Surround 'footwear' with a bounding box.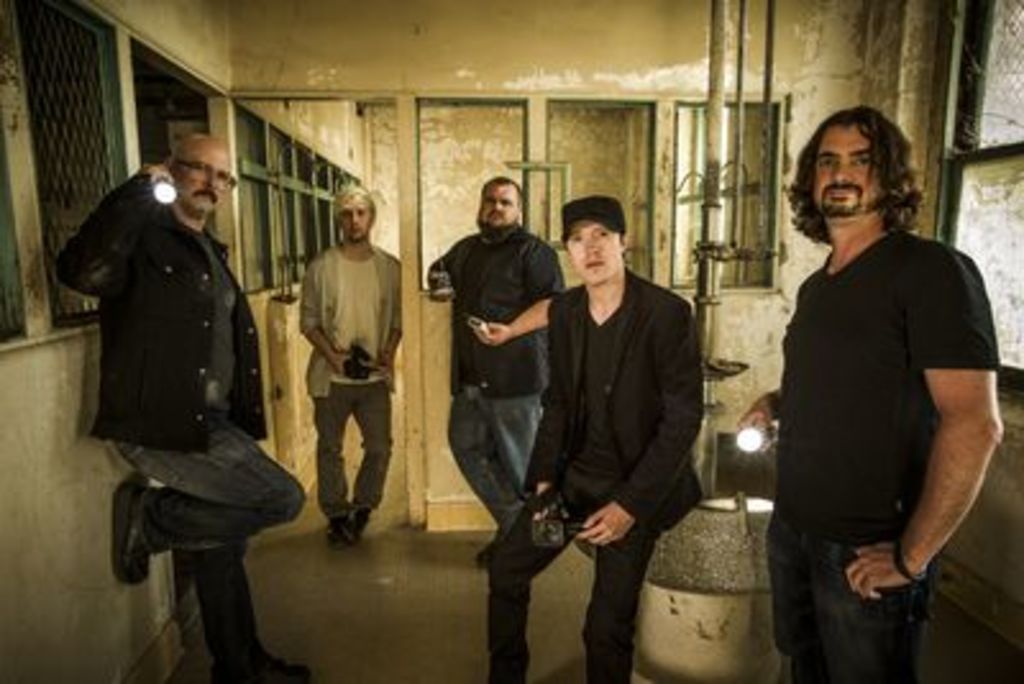
BBox(310, 510, 346, 541).
